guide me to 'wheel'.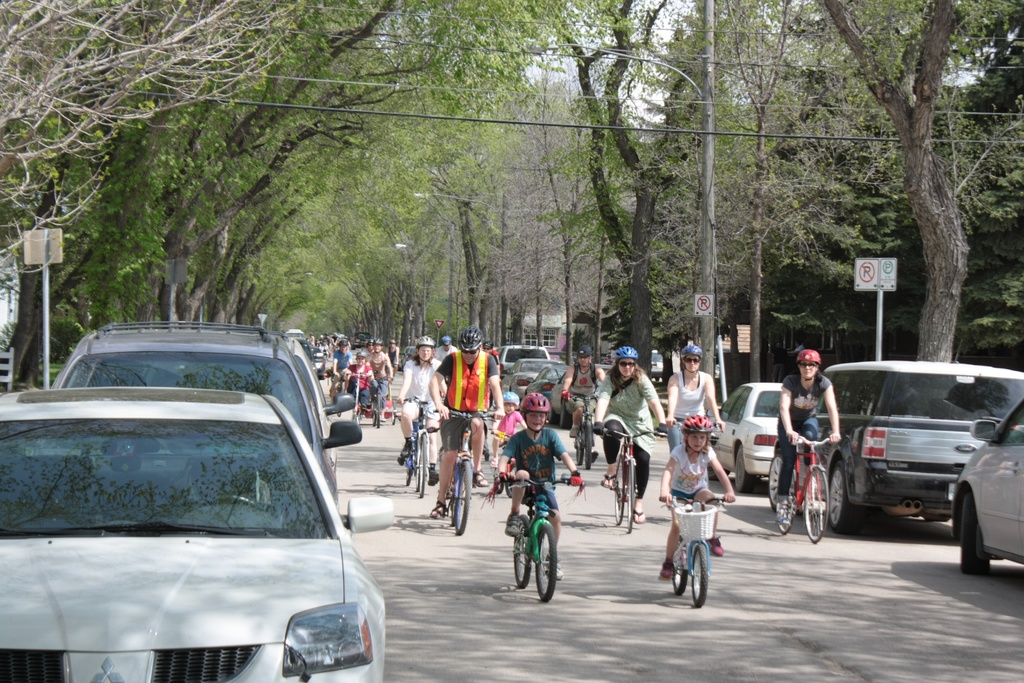
Guidance: {"x1": 451, "y1": 458, "x2": 470, "y2": 538}.
